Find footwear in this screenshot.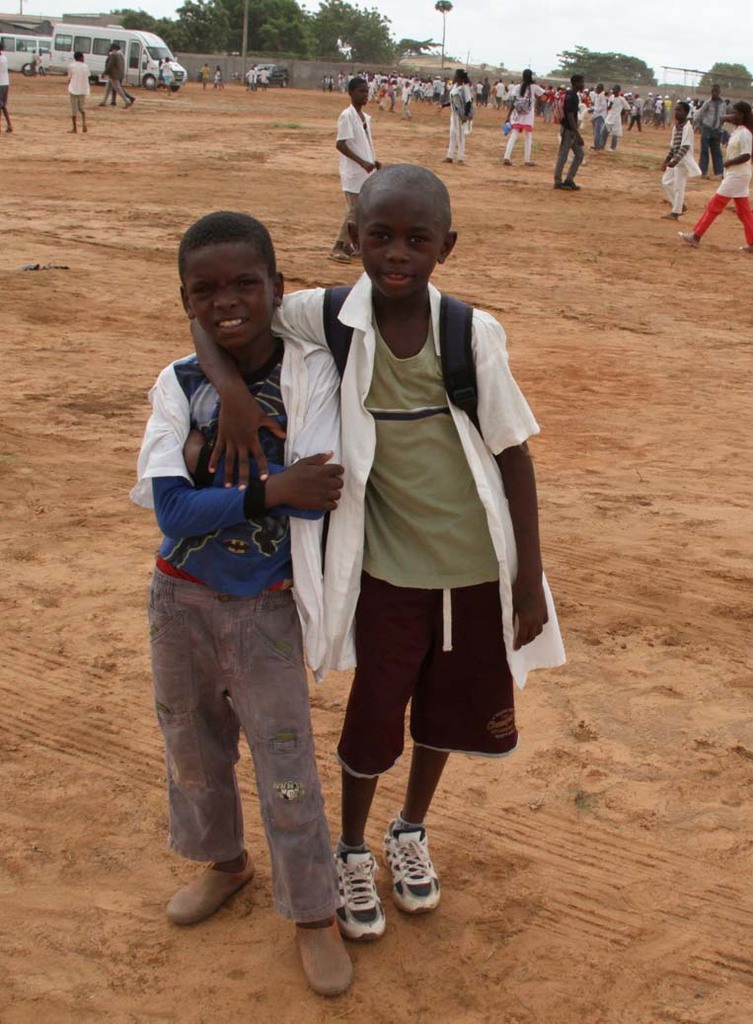
The bounding box for footwear is (left=375, top=833, right=441, bottom=930).
